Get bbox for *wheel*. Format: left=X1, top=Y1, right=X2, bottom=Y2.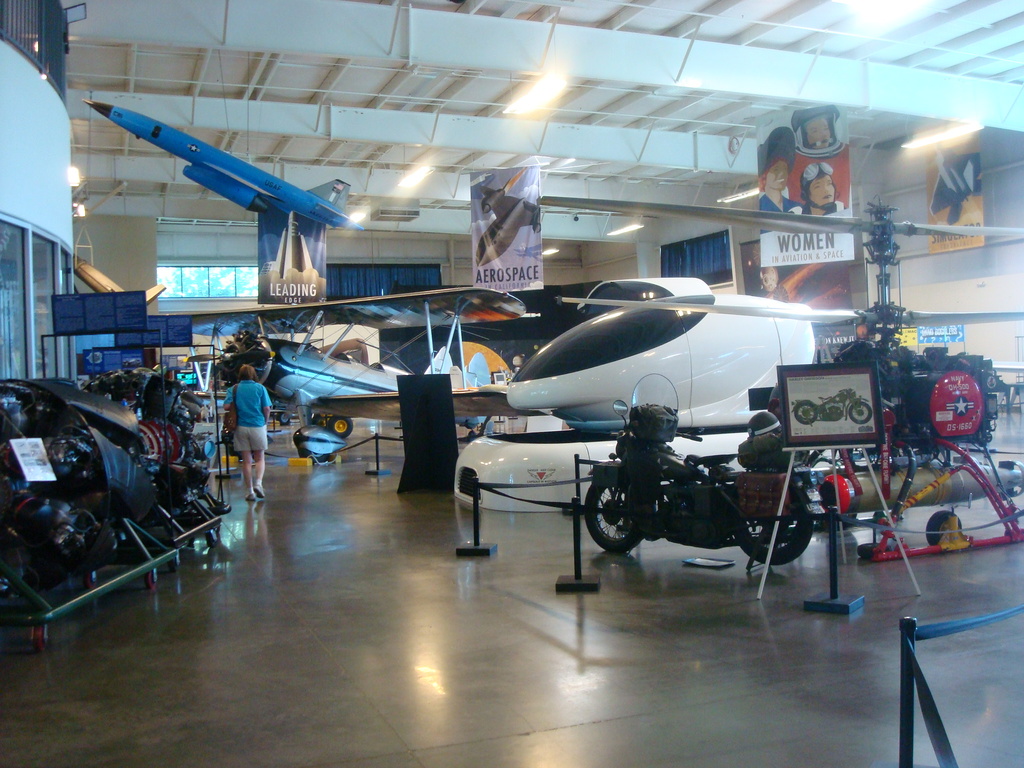
left=794, top=402, right=814, bottom=426.
